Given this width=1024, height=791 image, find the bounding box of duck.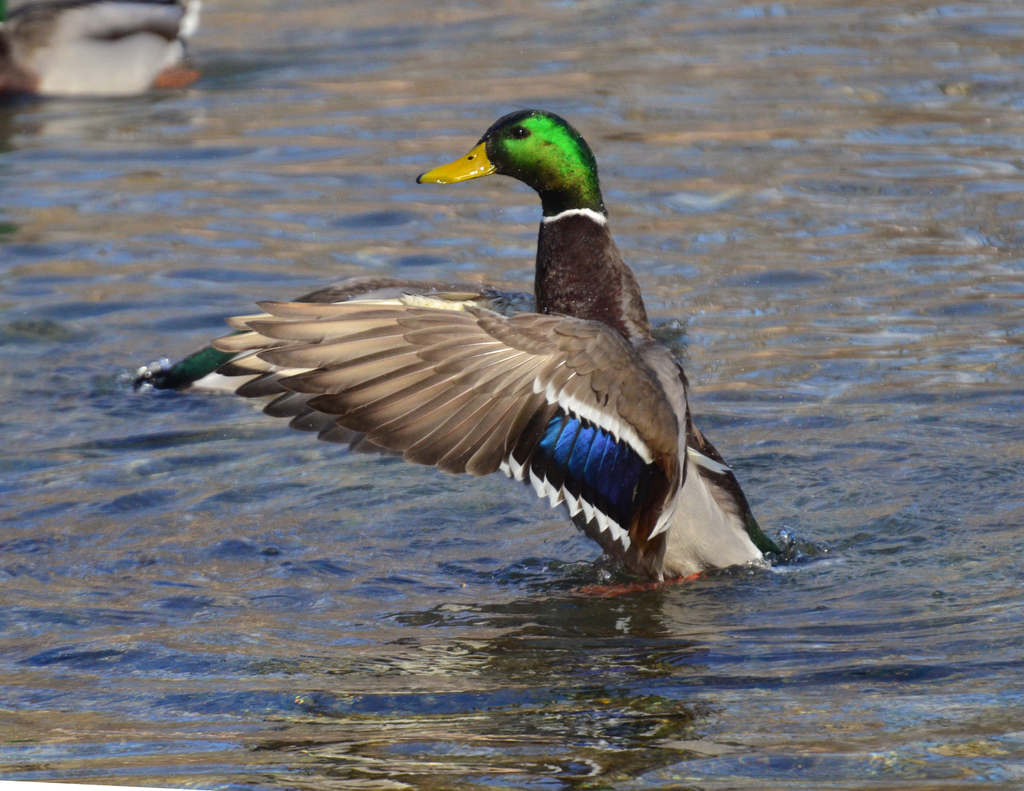
bbox(134, 110, 783, 591).
